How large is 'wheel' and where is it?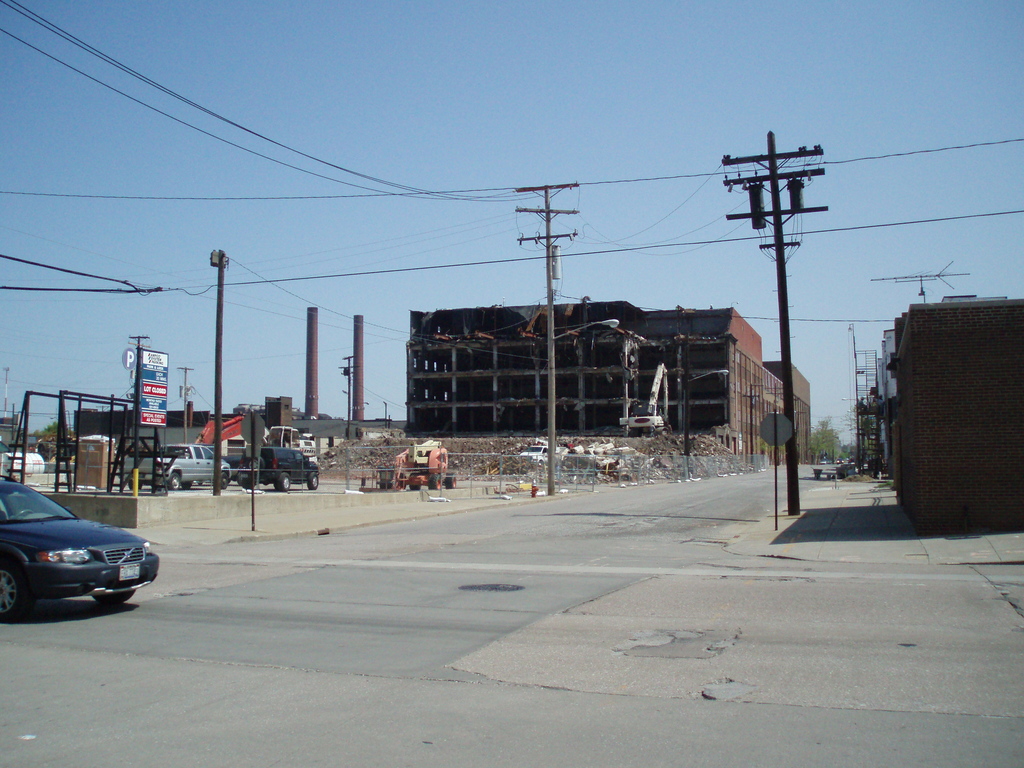
Bounding box: <region>276, 474, 291, 490</region>.
